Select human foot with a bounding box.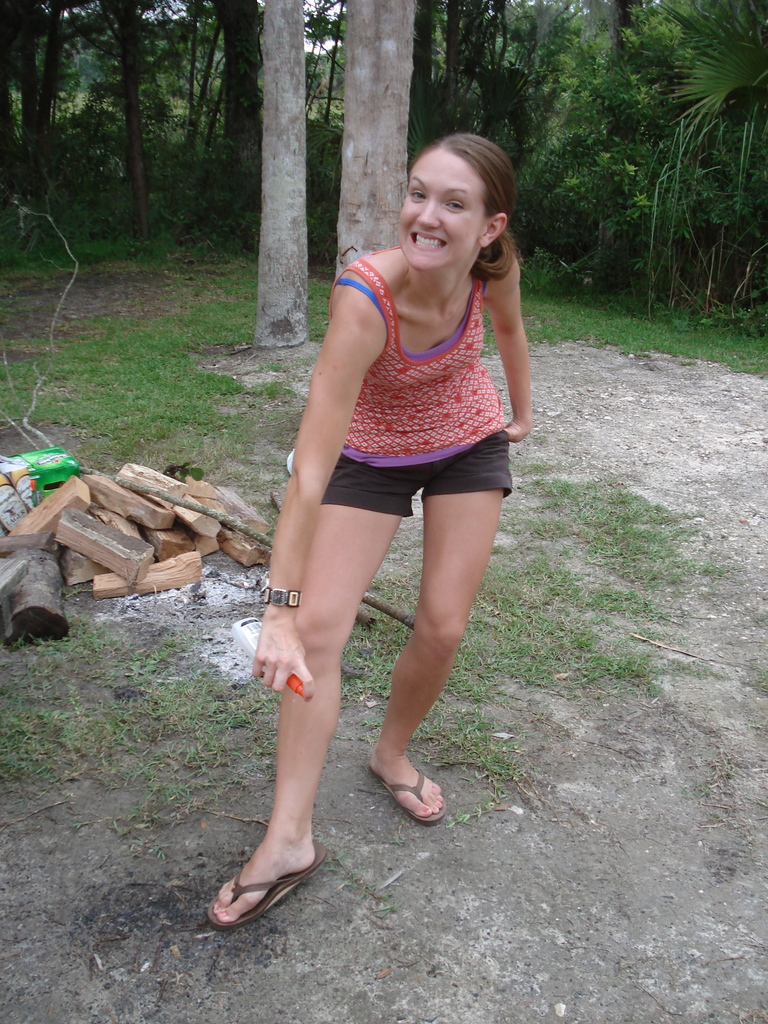
<region>365, 742, 447, 821</region>.
